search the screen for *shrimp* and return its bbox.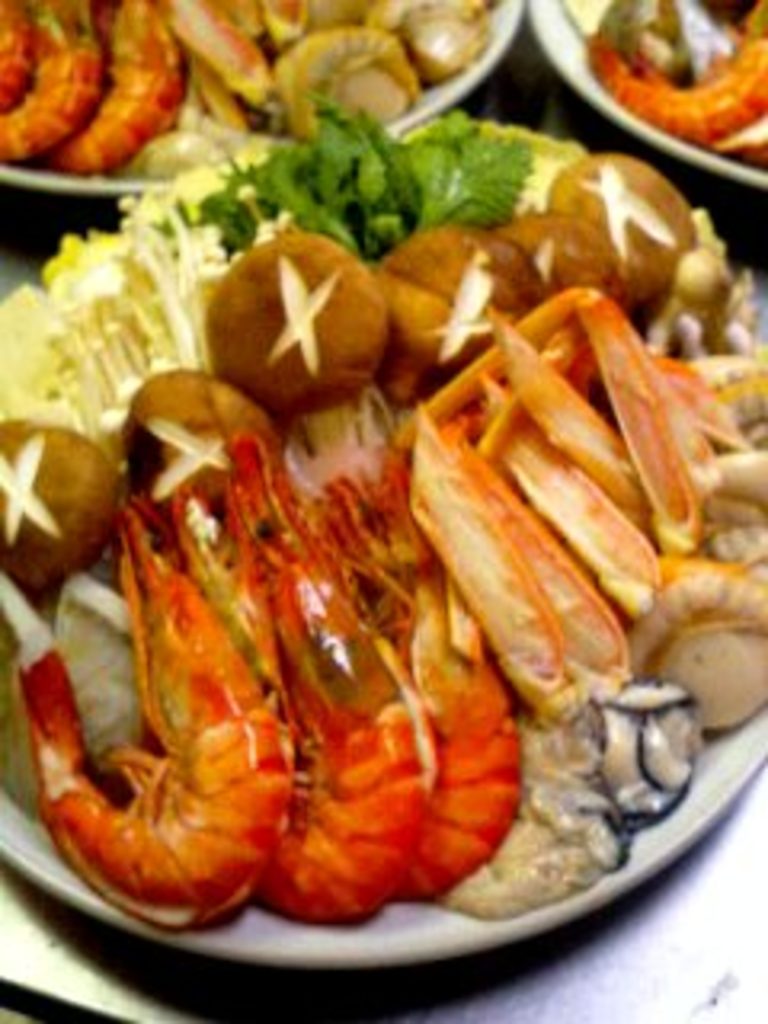
Found: {"x1": 250, "y1": 413, "x2": 448, "y2": 918}.
